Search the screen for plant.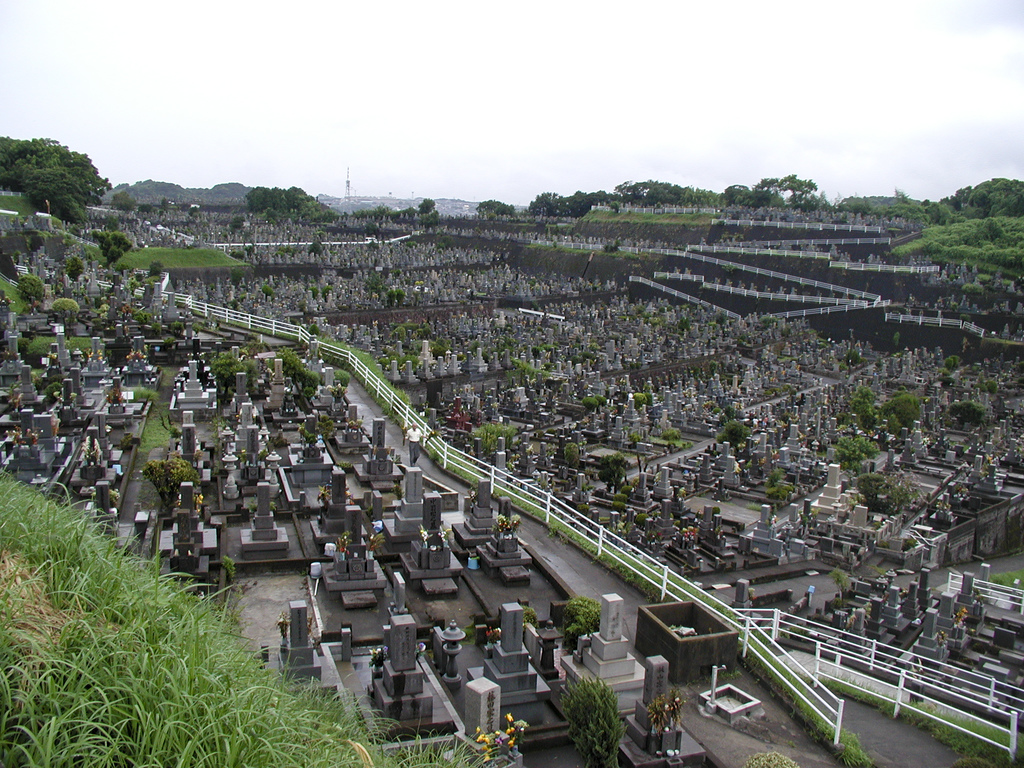
Found at [668,306,671,309].
